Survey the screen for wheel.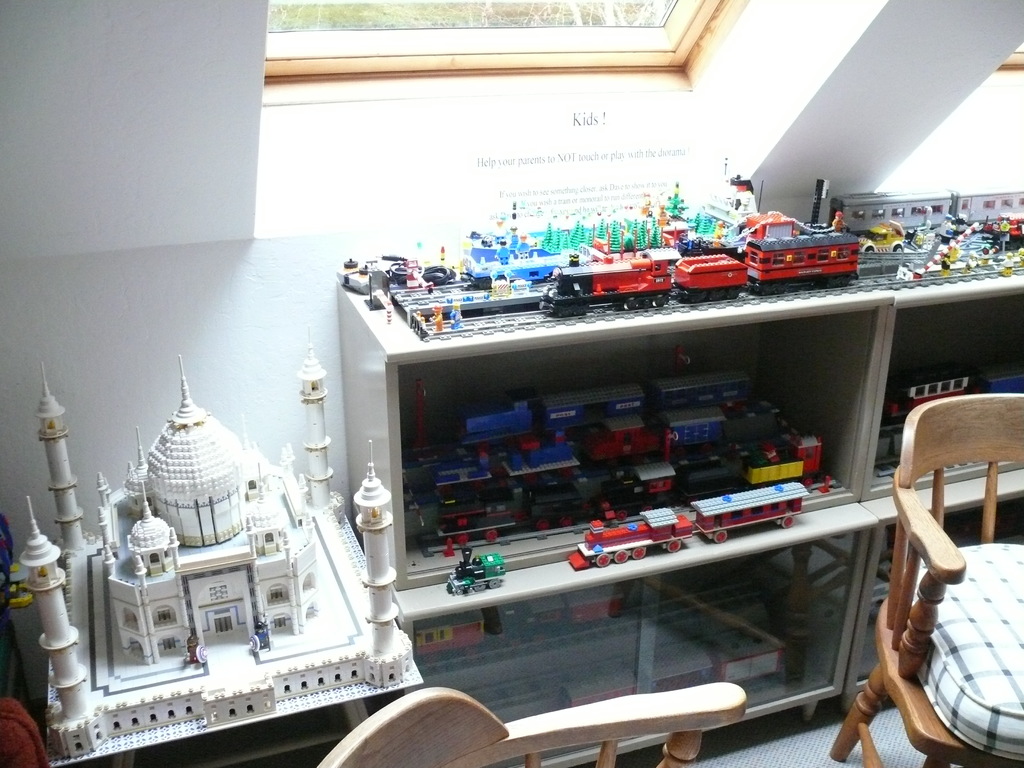
Survey found: {"left": 781, "top": 515, "right": 790, "bottom": 525}.
